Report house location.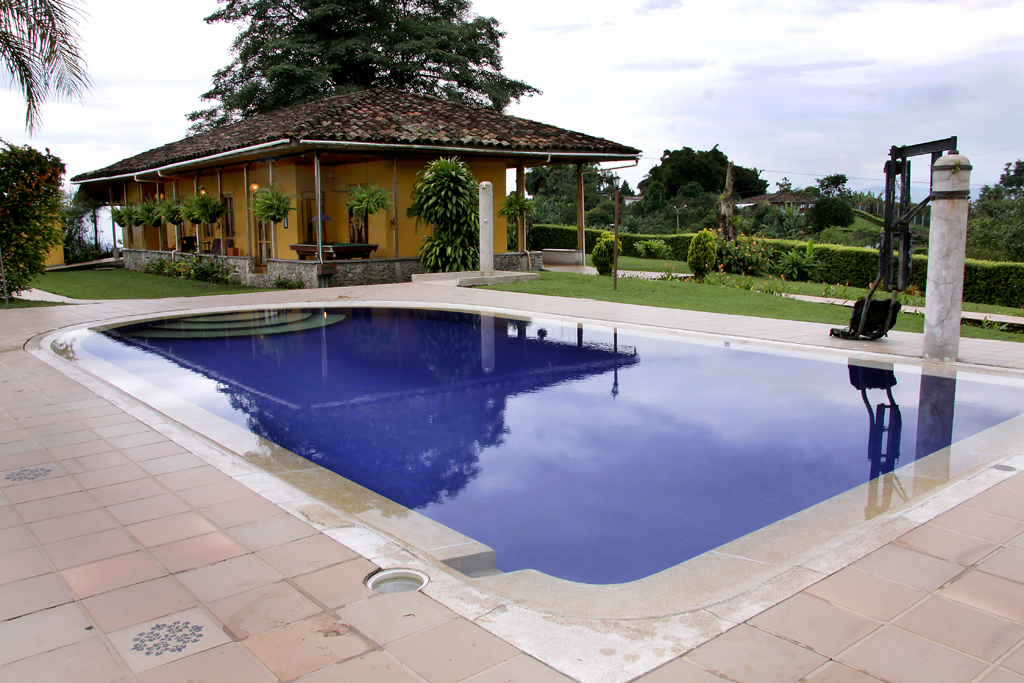
Report: 736, 193, 823, 214.
